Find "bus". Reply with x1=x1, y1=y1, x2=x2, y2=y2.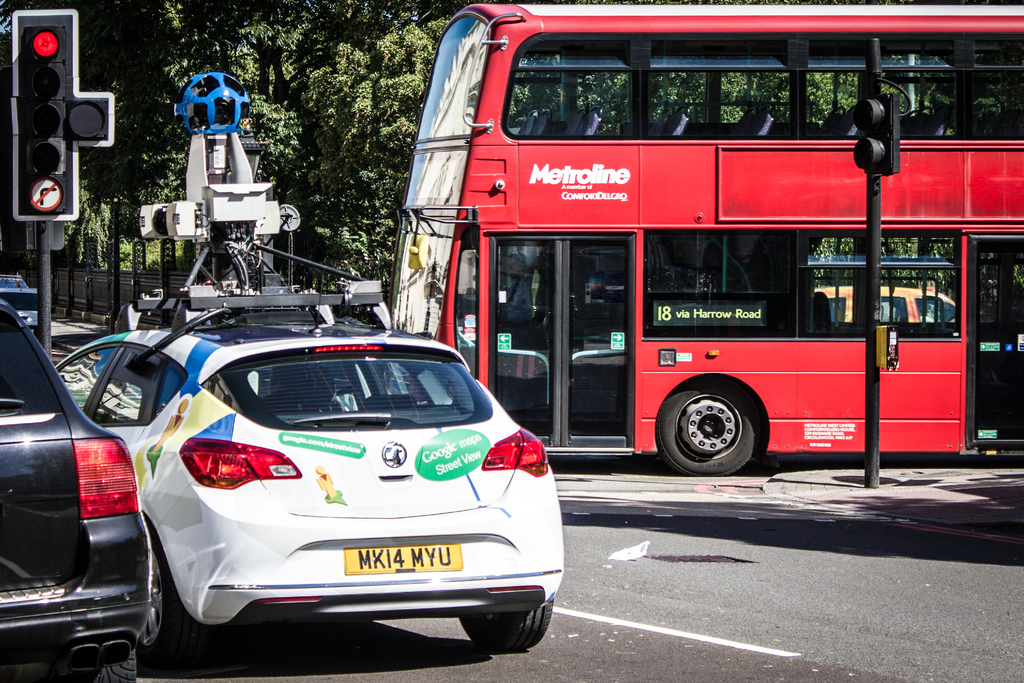
x1=385, y1=3, x2=1023, y2=481.
